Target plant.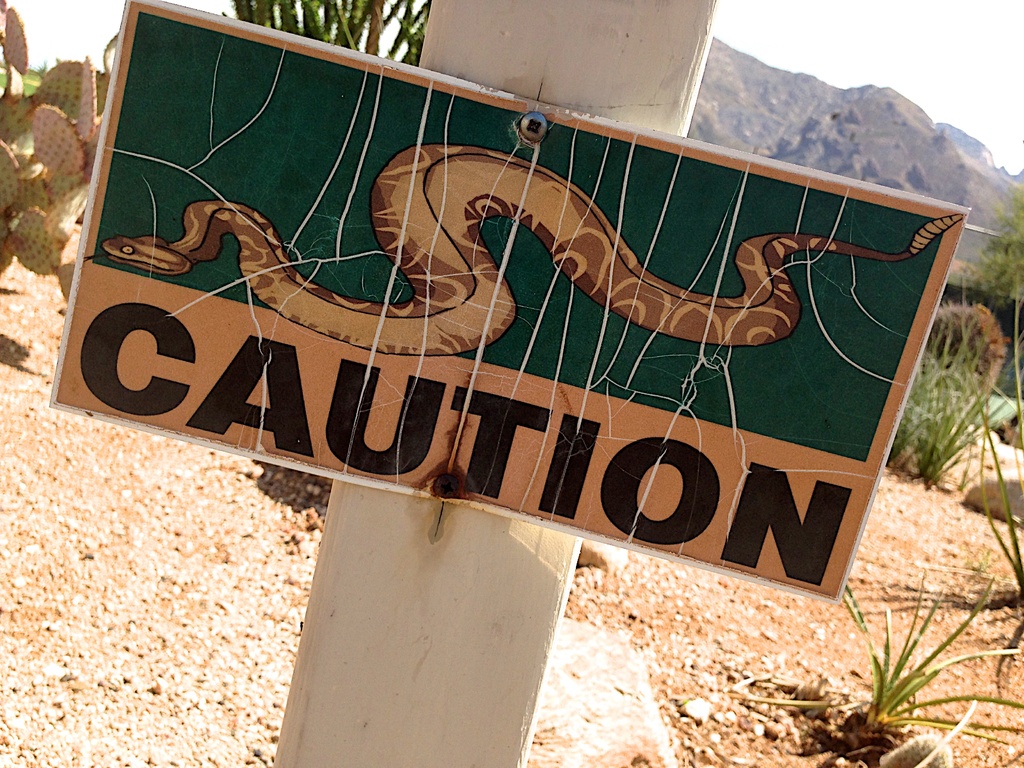
Target region: detection(808, 566, 1016, 749).
